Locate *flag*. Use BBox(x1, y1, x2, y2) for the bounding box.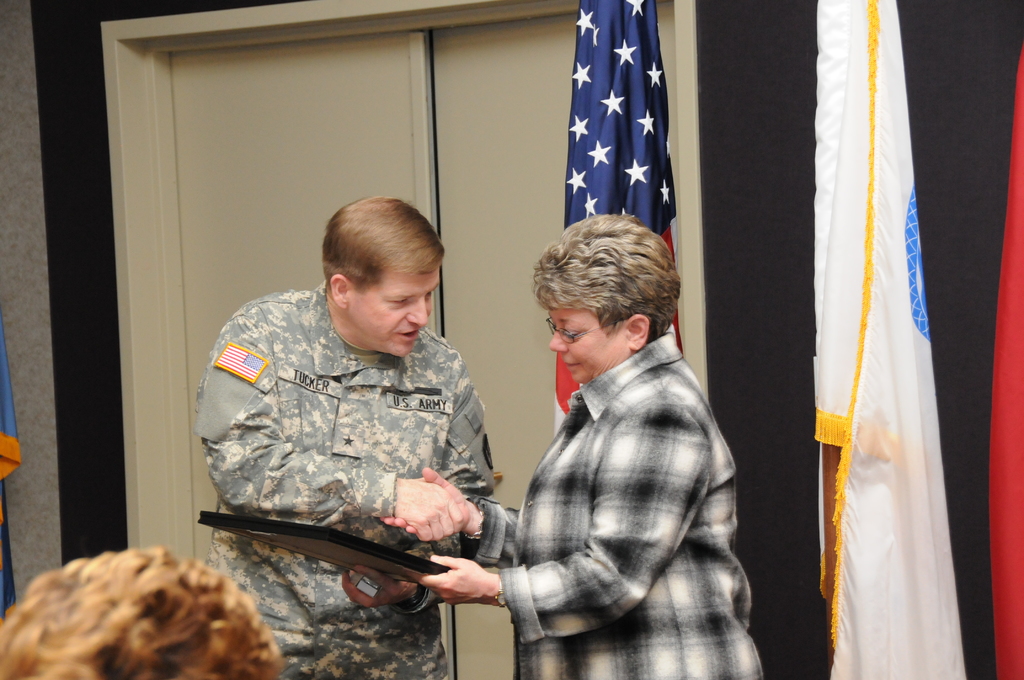
BBox(987, 35, 1023, 679).
